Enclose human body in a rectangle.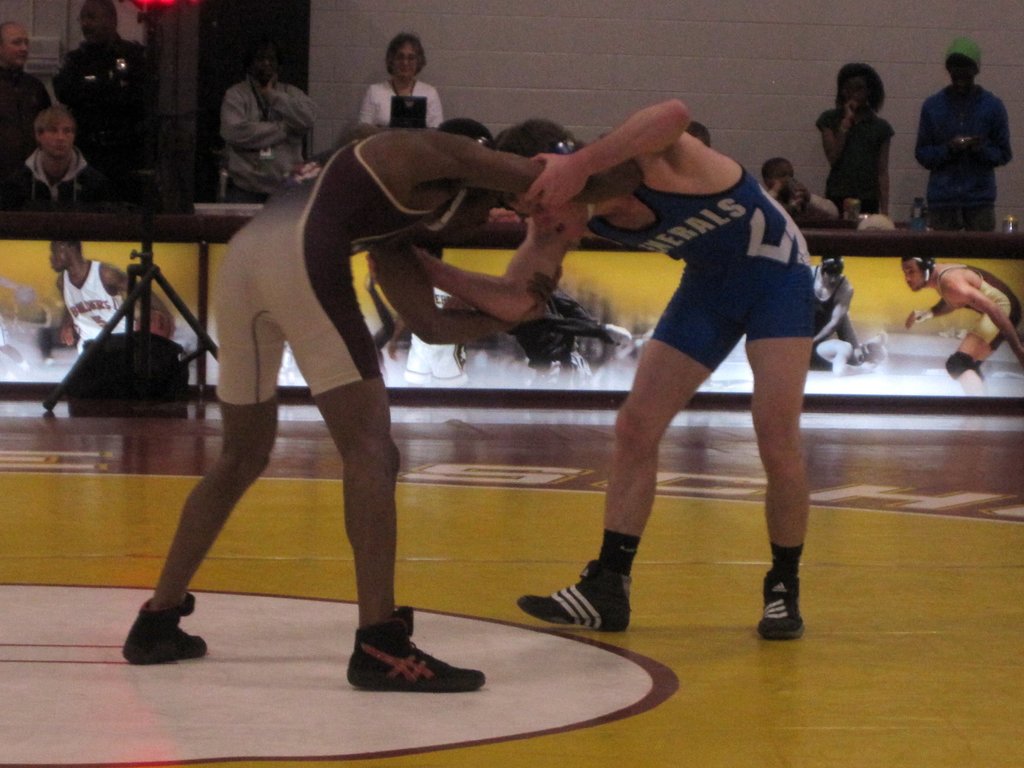
box(60, 262, 186, 351).
